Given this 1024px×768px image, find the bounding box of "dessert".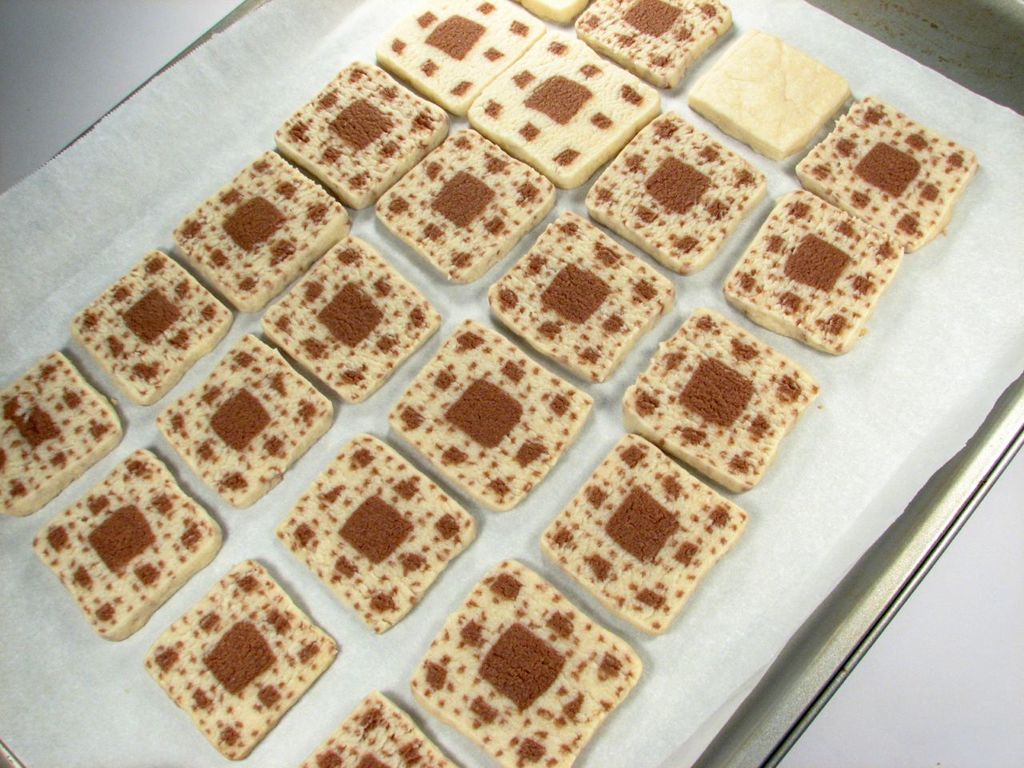
[173, 150, 353, 294].
